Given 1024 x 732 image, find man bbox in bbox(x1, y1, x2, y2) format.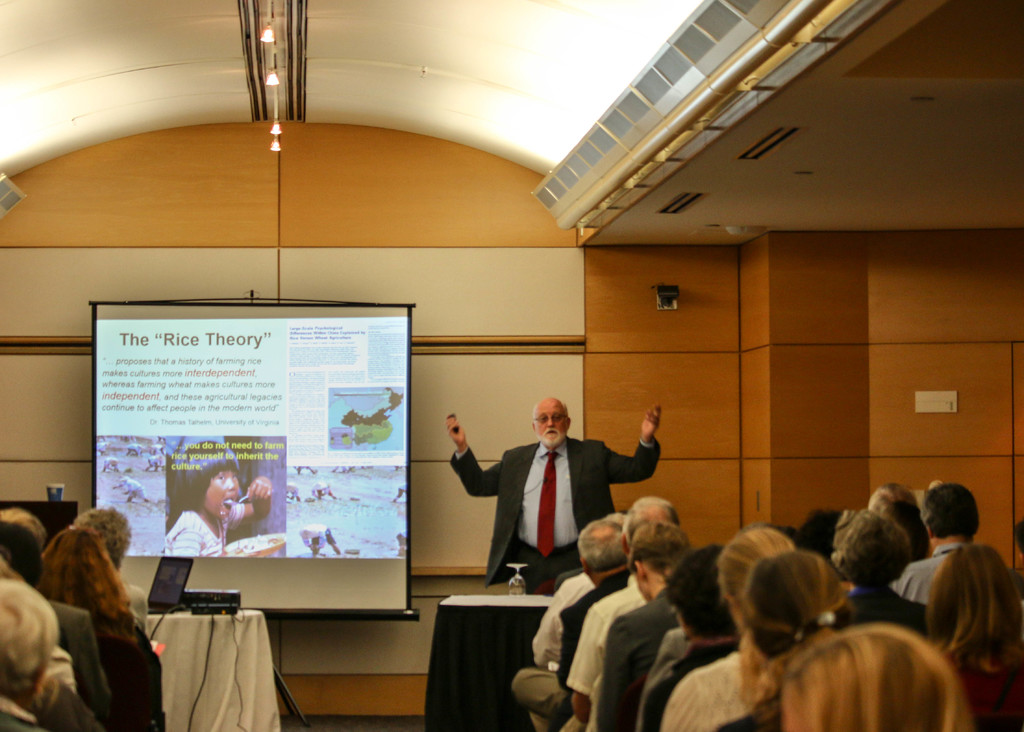
bbox(597, 520, 694, 731).
